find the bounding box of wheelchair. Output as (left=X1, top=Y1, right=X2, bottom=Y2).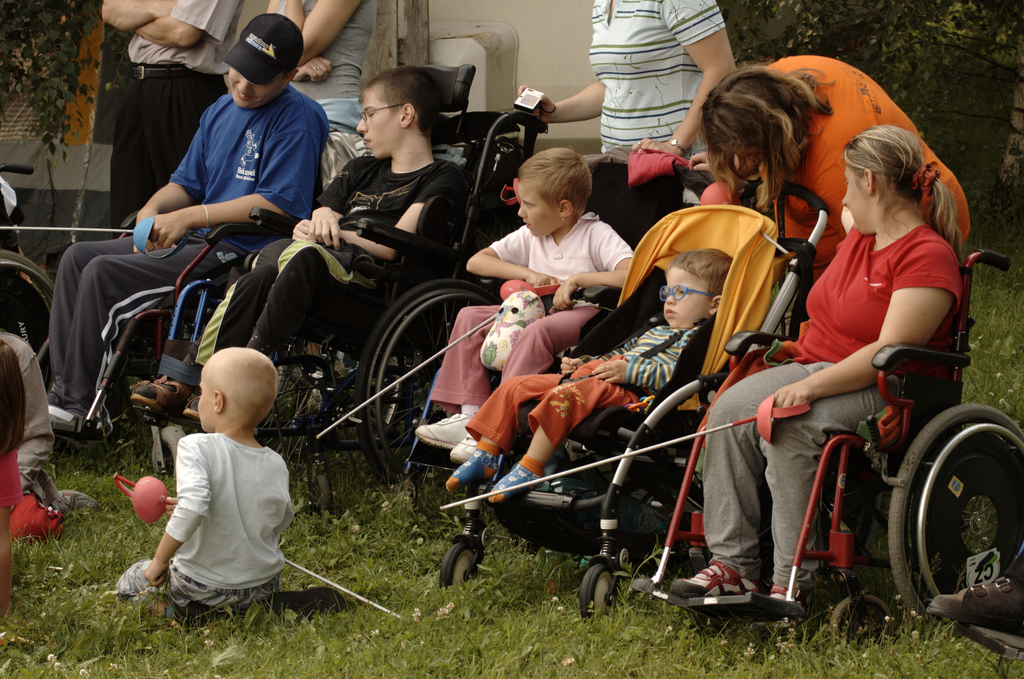
(left=0, top=183, right=58, bottom=398).
